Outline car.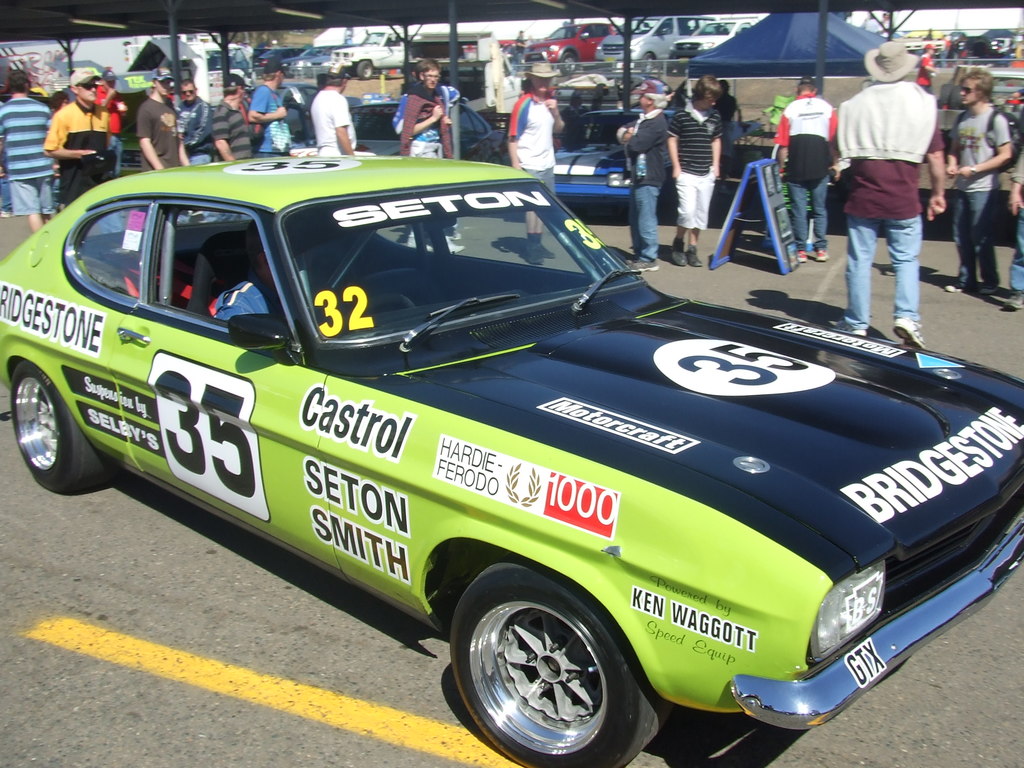
Outline: <region>671, 17, 758, 61</region>.
